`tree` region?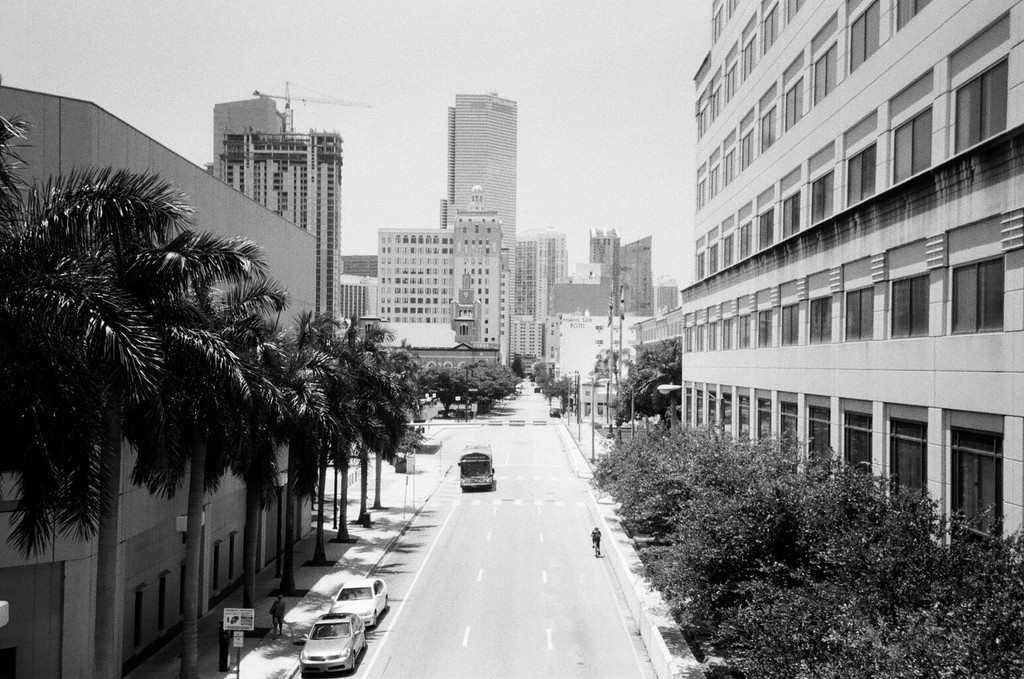
box(1, 79, 416, 643)
